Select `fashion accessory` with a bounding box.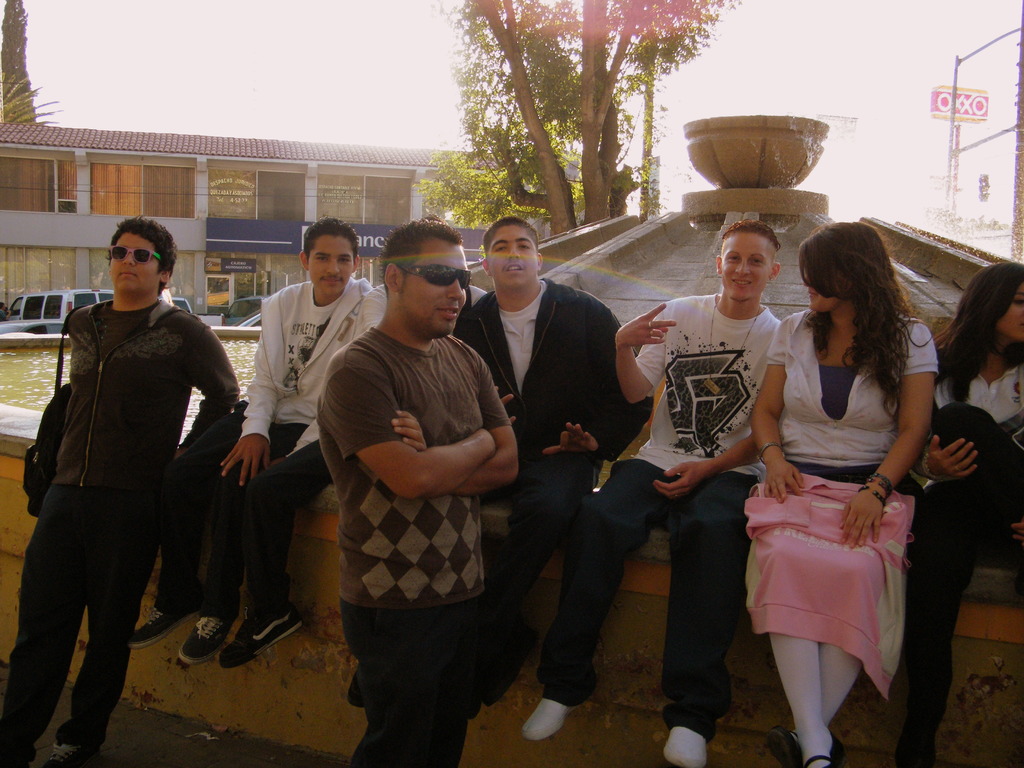
[174, 610, 236, 671].
